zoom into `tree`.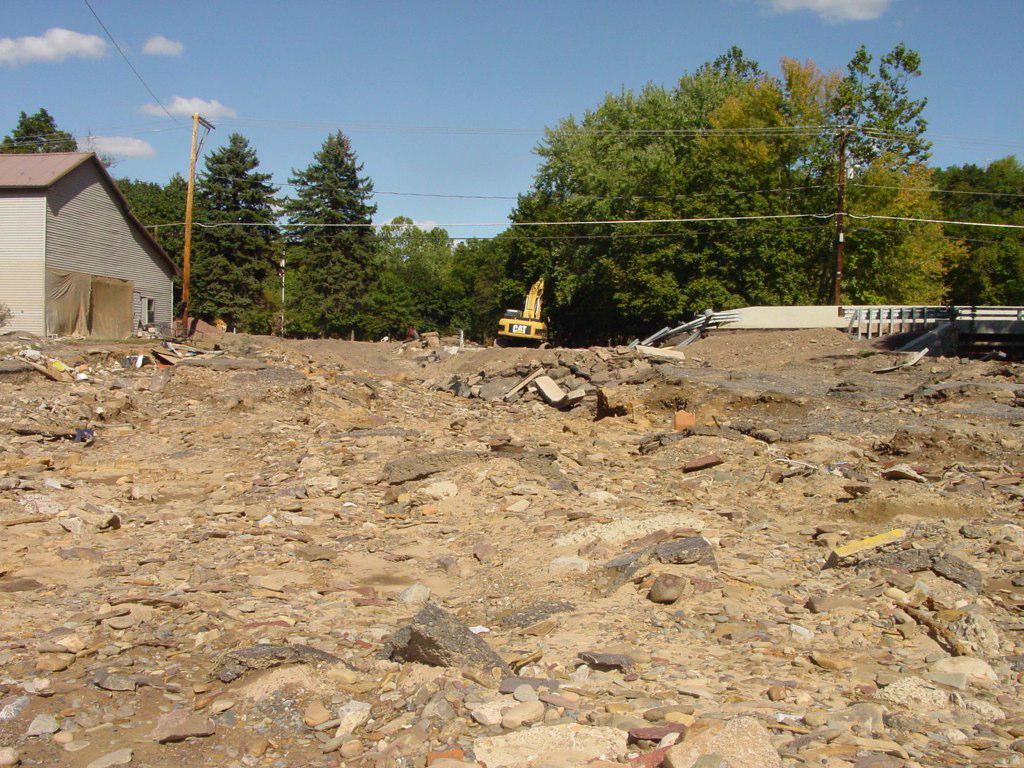
Zoom target: (left=165, top=131, right=291, bottom=336).
